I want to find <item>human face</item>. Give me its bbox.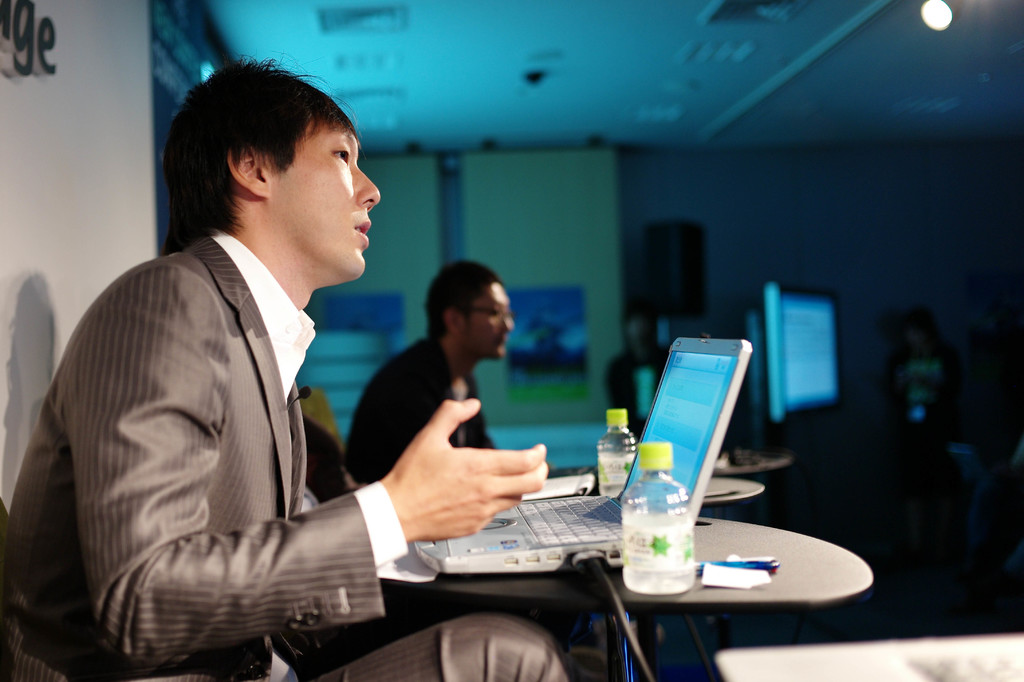
x1=457 y1=283 x2=517 y2=357.
